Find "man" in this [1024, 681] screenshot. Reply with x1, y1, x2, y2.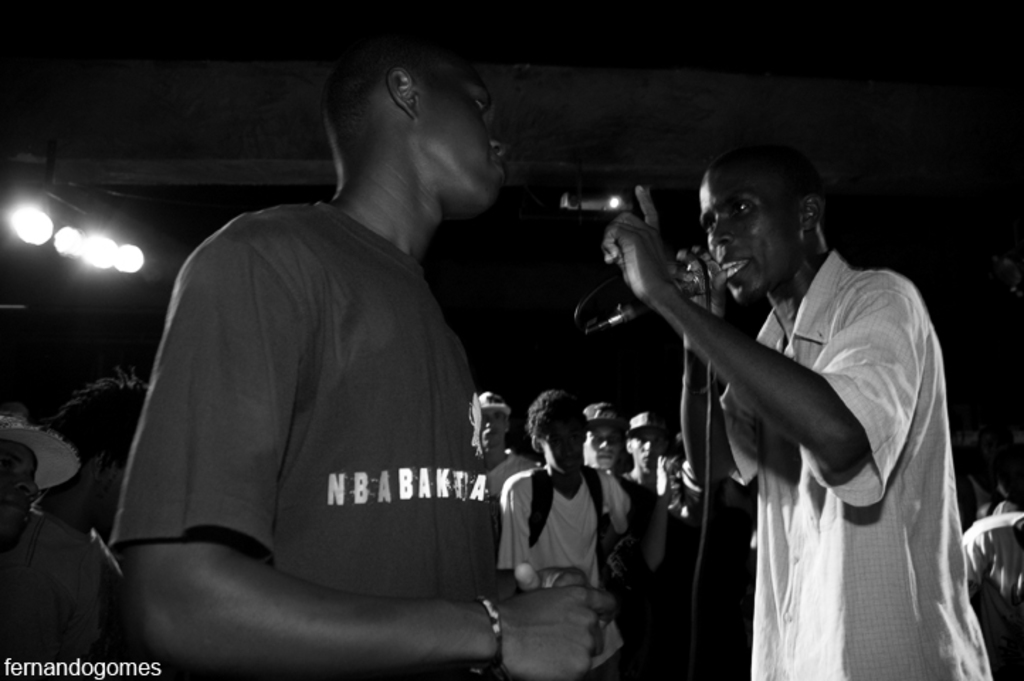
121, 34, 599, 670.
